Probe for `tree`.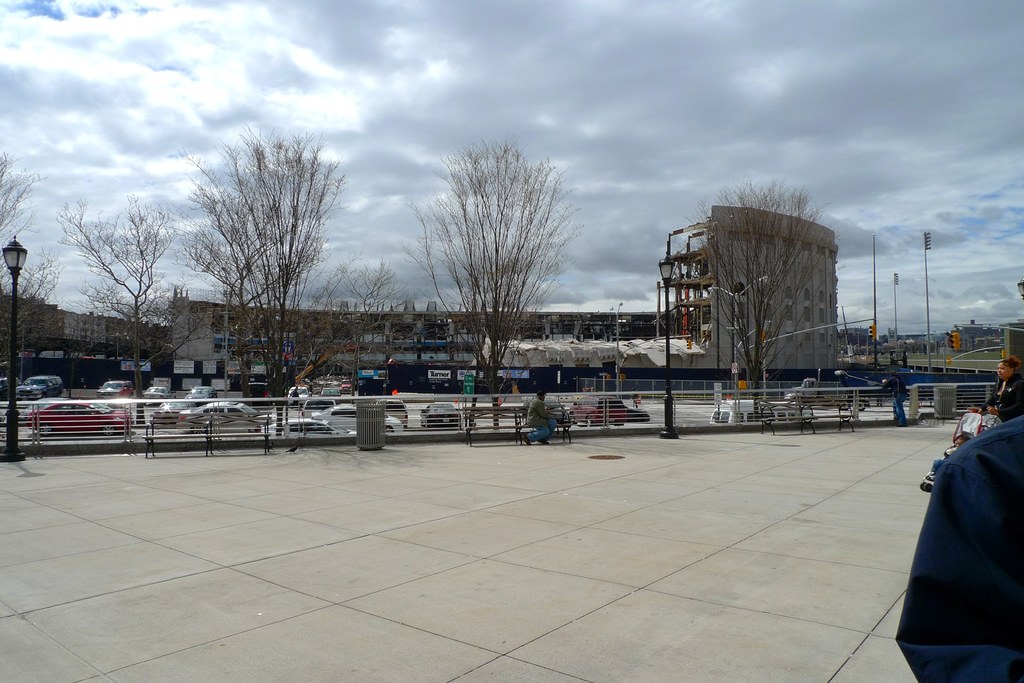
Probe result: bbox=[396, 143, 589, 394].
